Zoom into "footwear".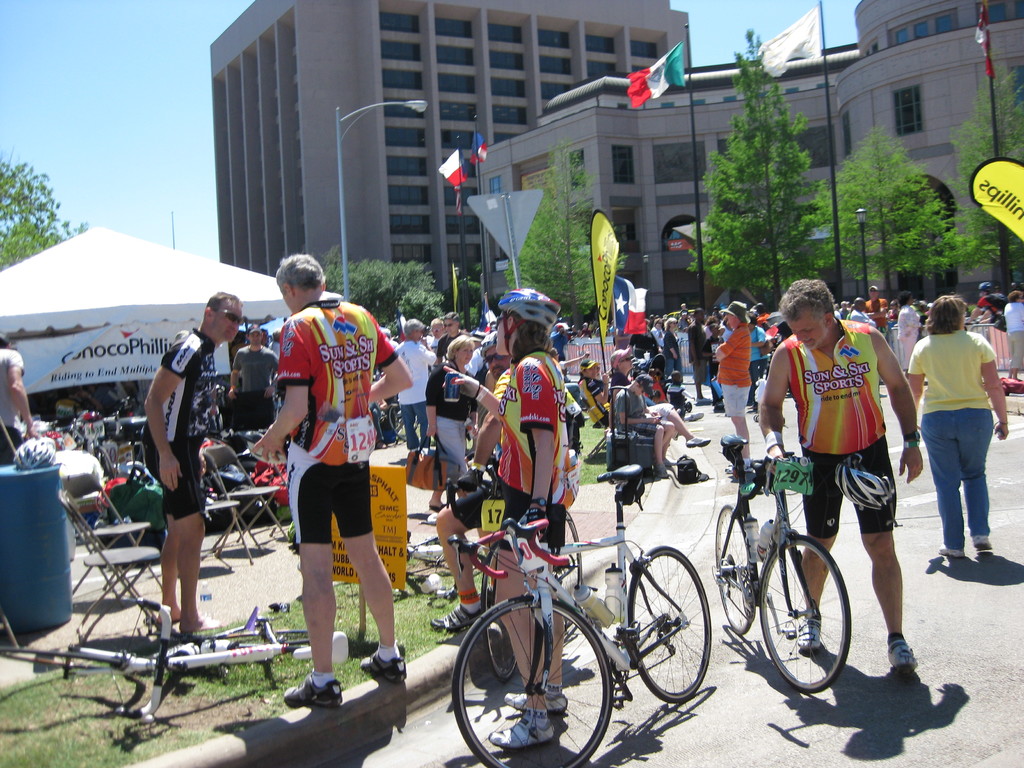
Zoom target: (694,396,709,400).
